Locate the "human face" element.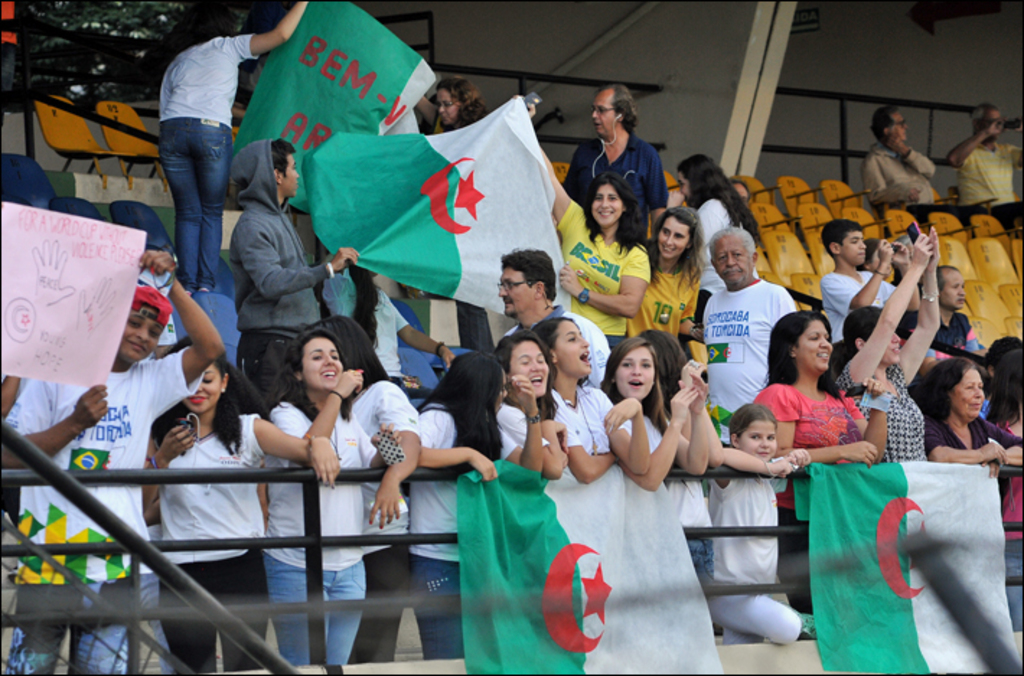
Element bbox: (278, 153, 299, 195).
